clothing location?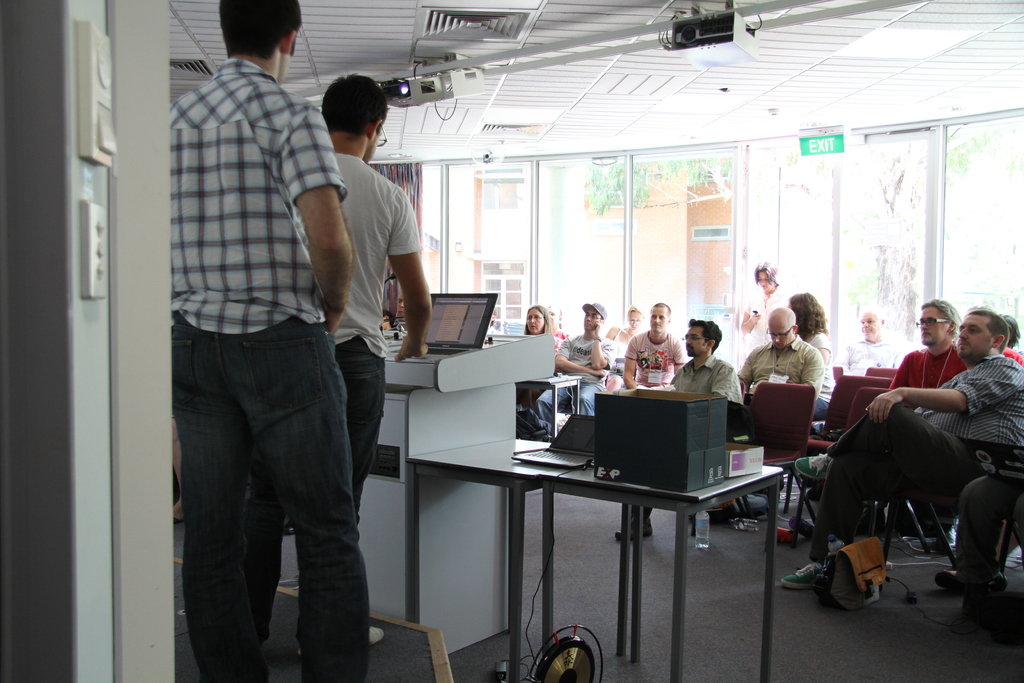
[172,58,371,682]
